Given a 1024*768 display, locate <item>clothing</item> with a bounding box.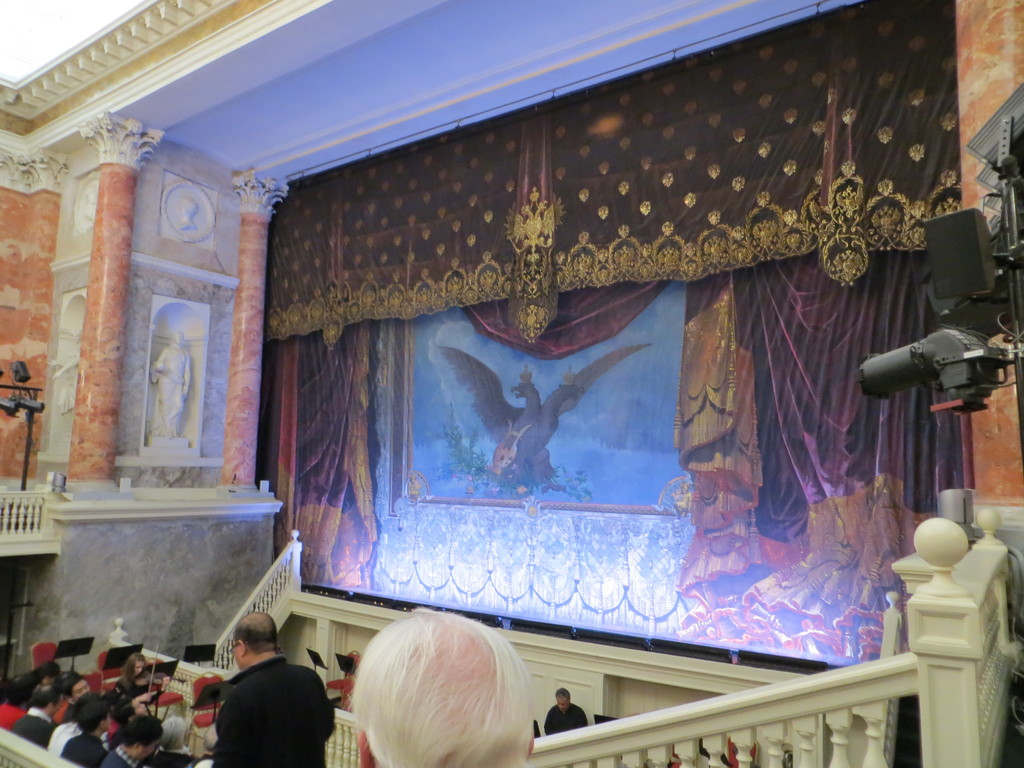
Located: box=[9, 699, 55, 748].
